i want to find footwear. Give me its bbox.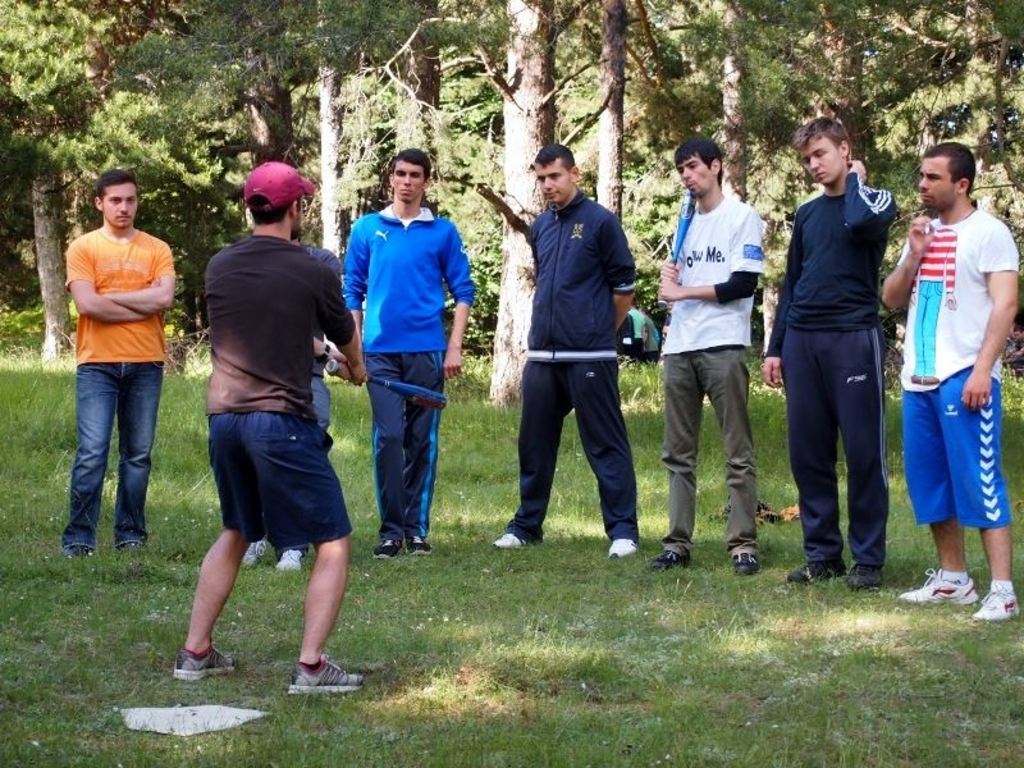
174,641,237,684.
